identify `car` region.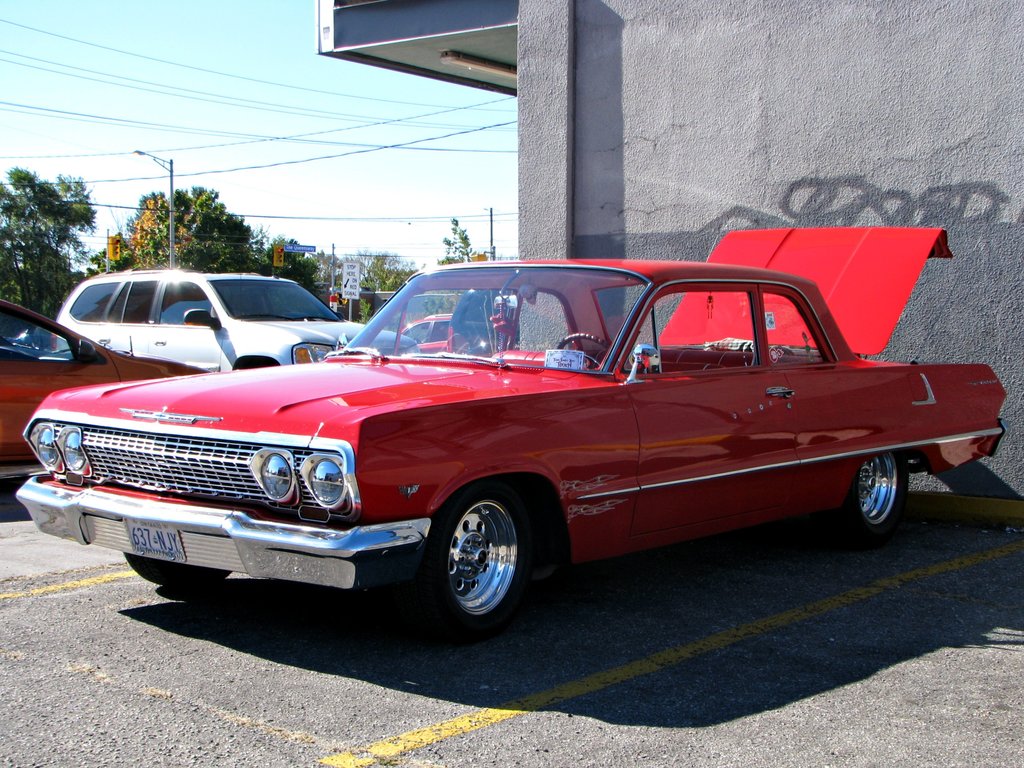
Region: x1=0, y1=295, x2=221, y2=486.
